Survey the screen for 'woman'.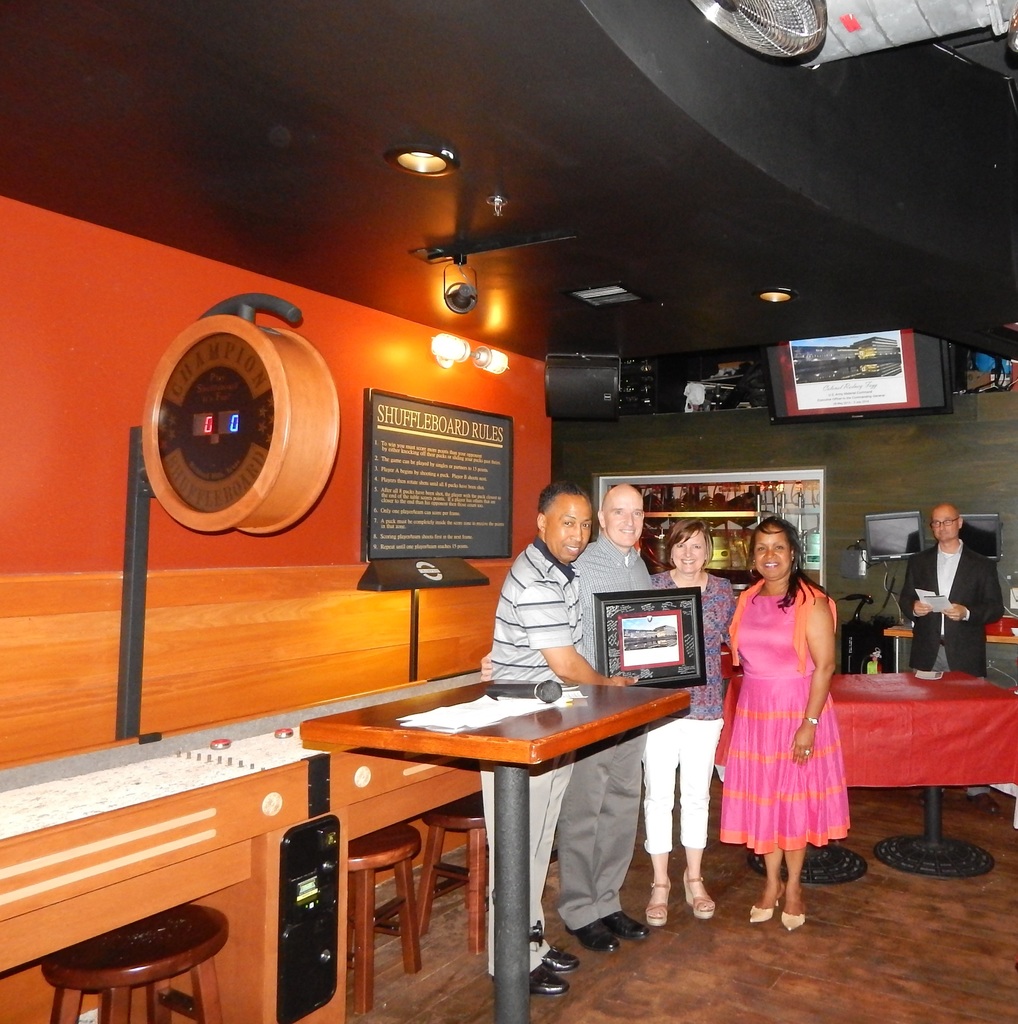
Survey found: select_region(723, 516, 843, 930).
